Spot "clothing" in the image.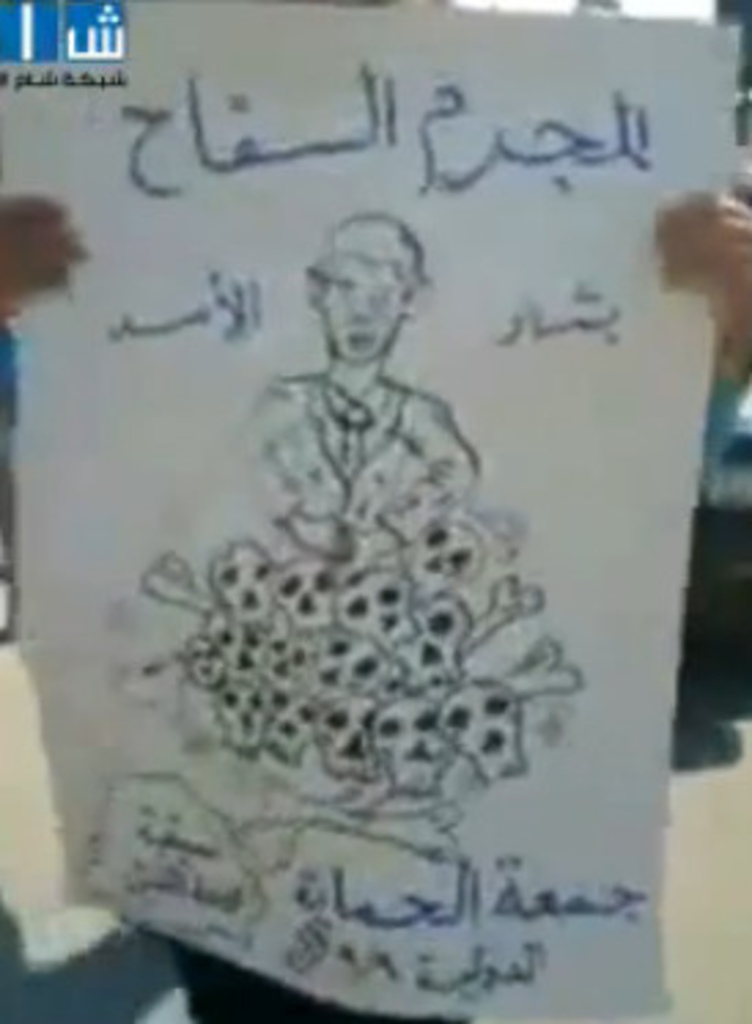
"clothing" found at [244,357,486,552].
